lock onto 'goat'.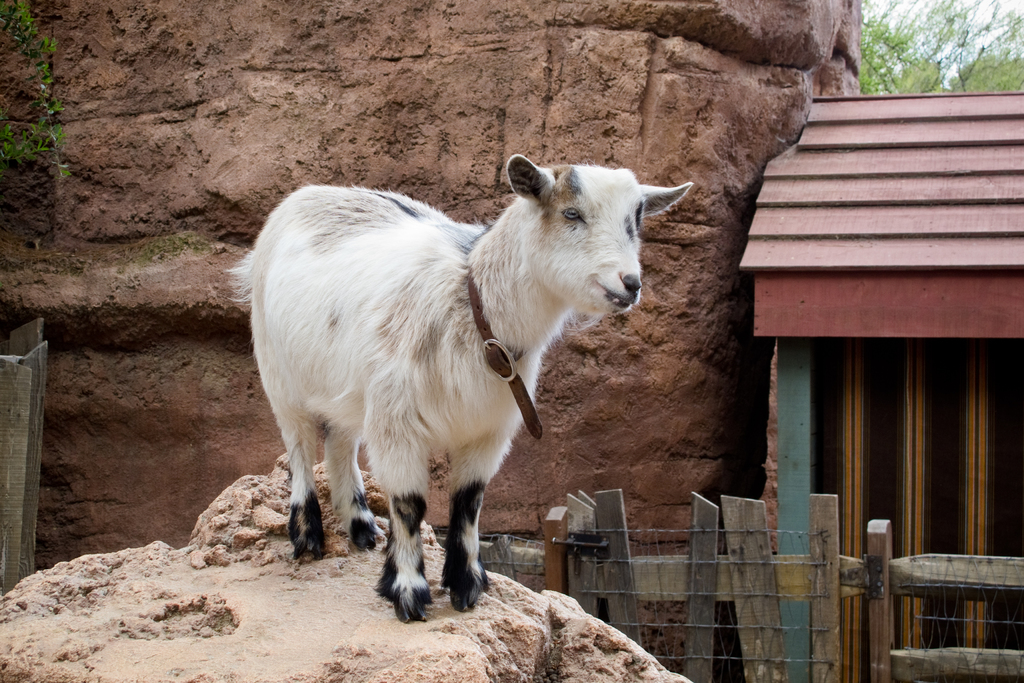
Locked: {"x1": 266, "y1": 142, "x2": 672, "y2": 652}.
